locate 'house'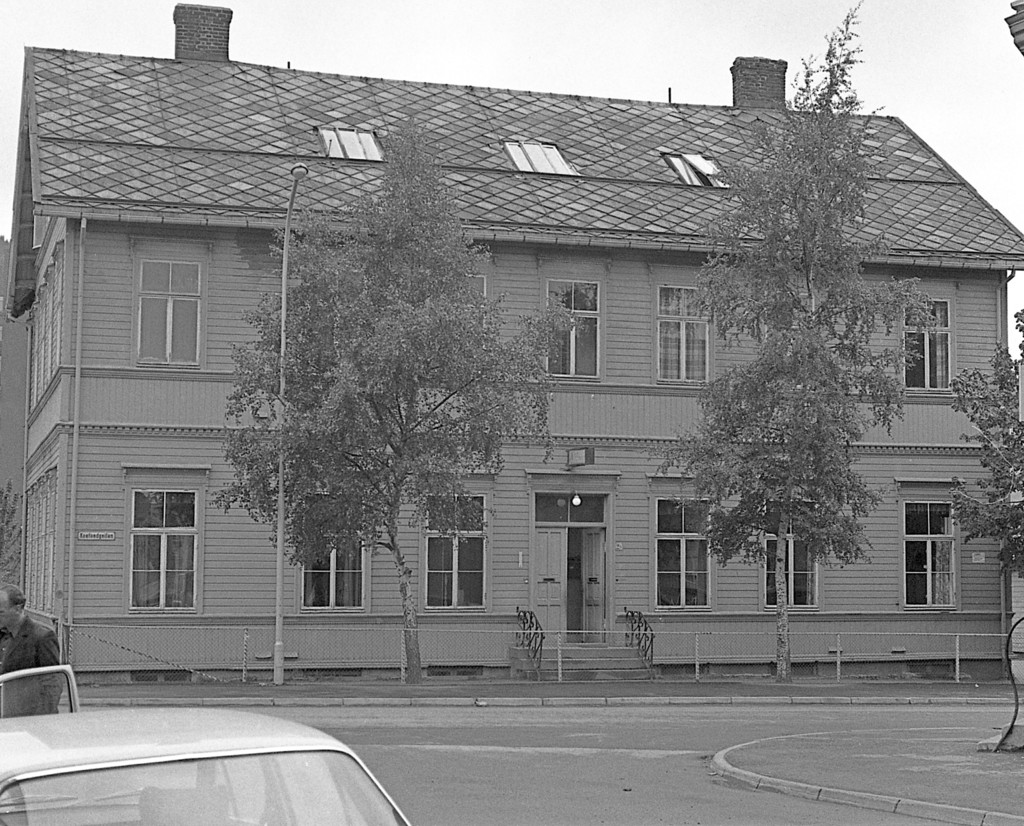
<bbox>63, 29, 986, 700</bbox>
